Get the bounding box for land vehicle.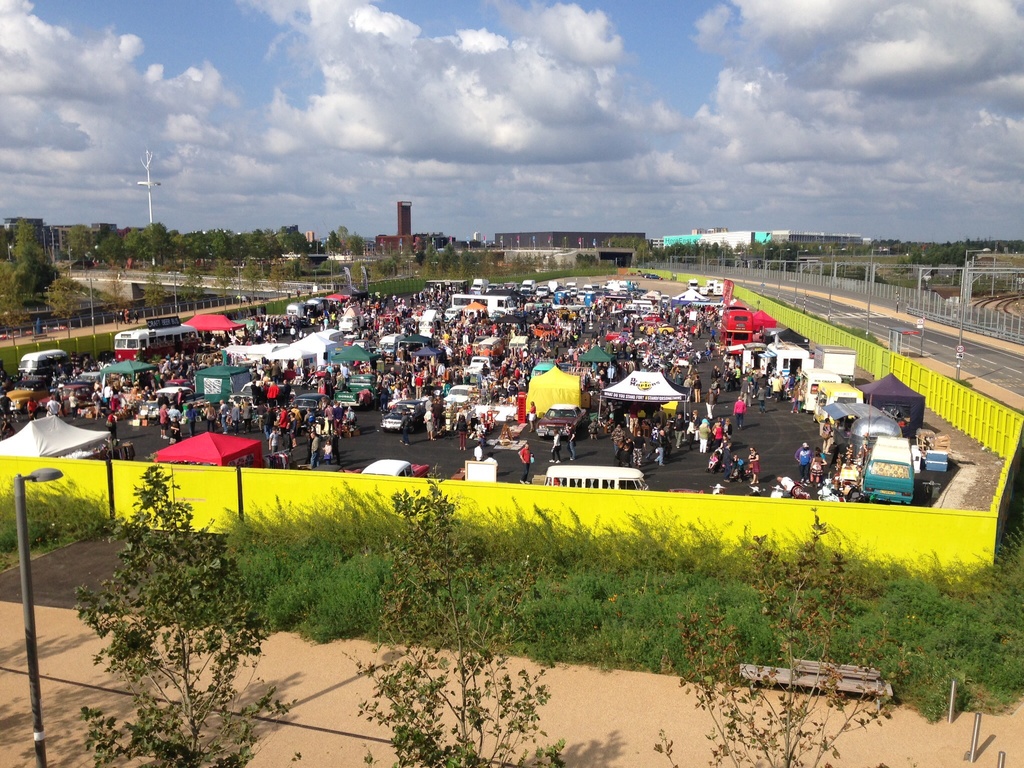
box=[728, 339, 765, 353].
